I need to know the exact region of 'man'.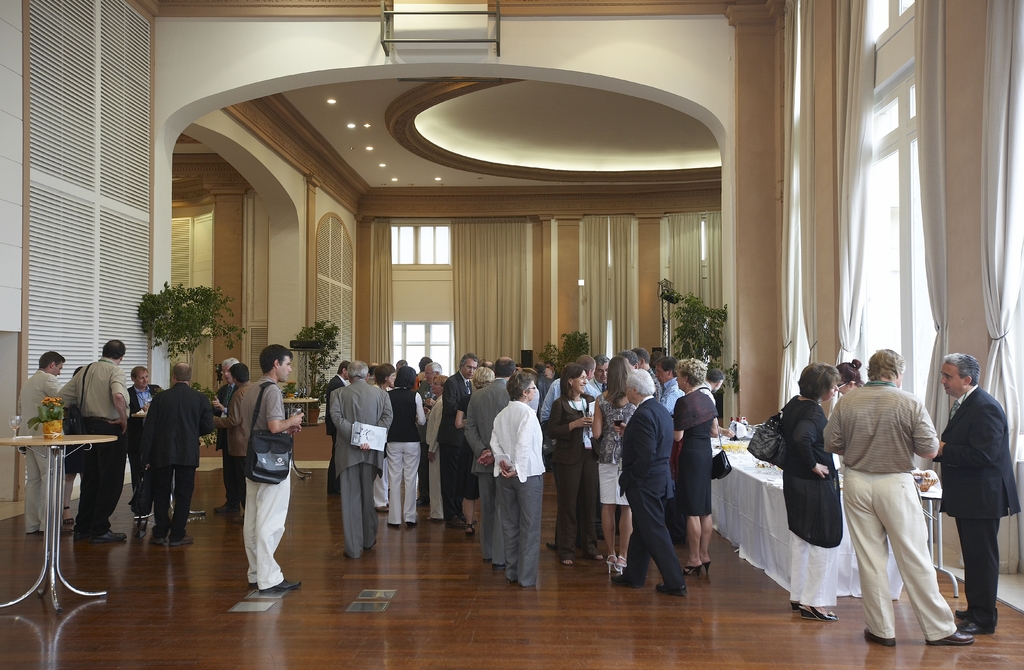
Region: box(701, 368, 726, 403).
